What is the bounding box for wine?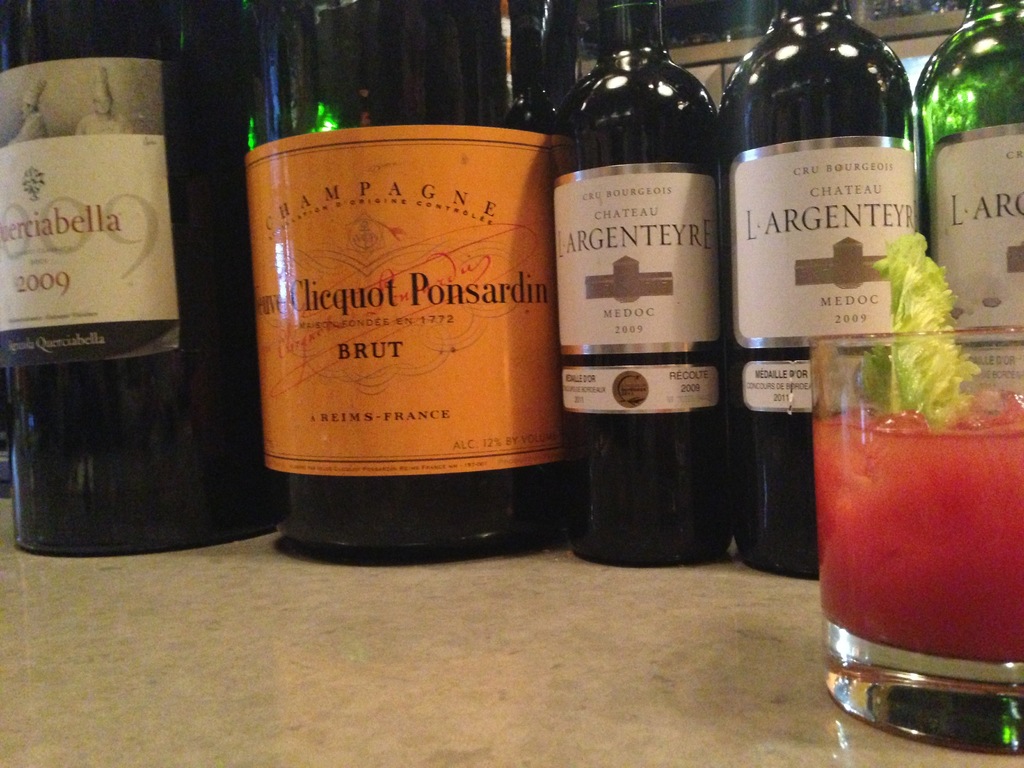
x1=912, y1=0, x2=1023, y2=393.
